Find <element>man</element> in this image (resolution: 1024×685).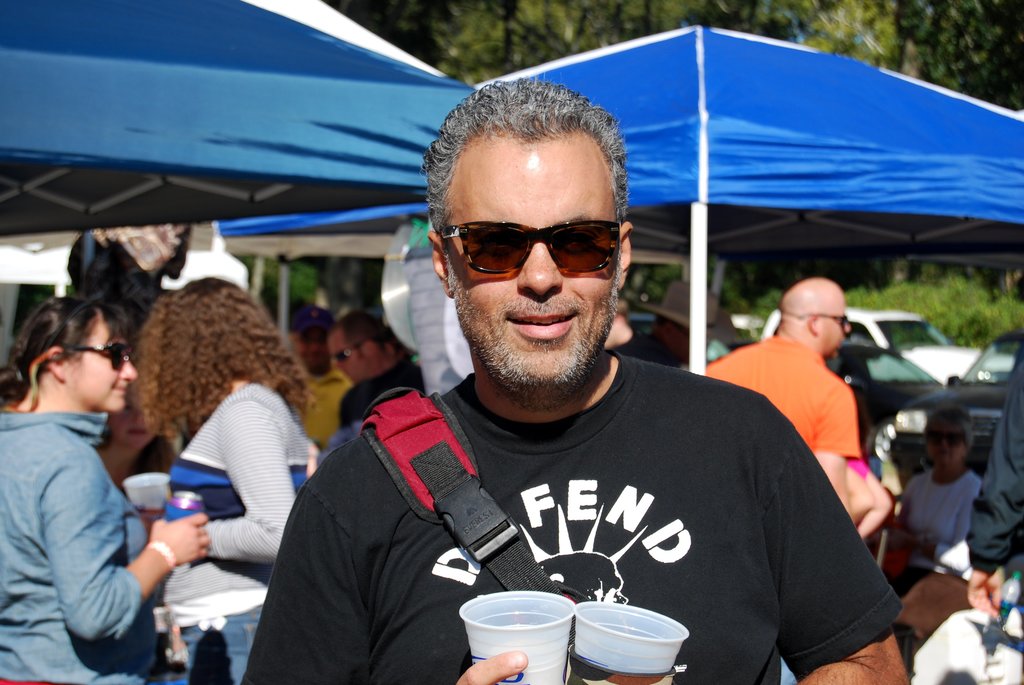
crop(285, 123, 916, 675).
